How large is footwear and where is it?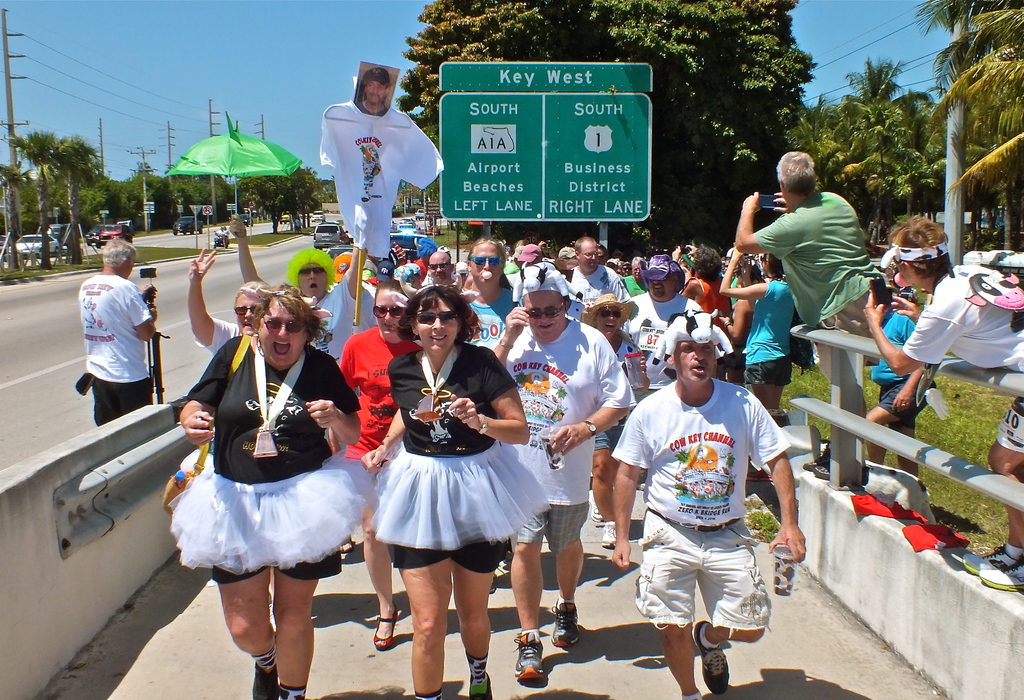
Bounding box: crop(981, 554, 1023, 589).
